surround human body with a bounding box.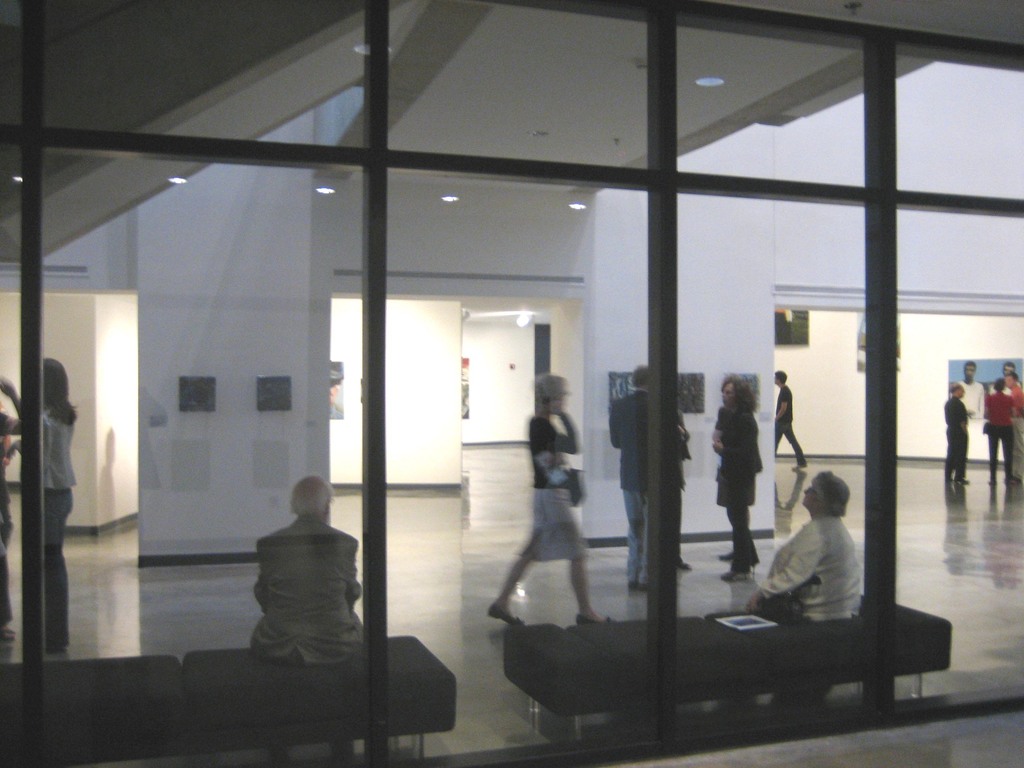
1012, 385, 1023, 468.
